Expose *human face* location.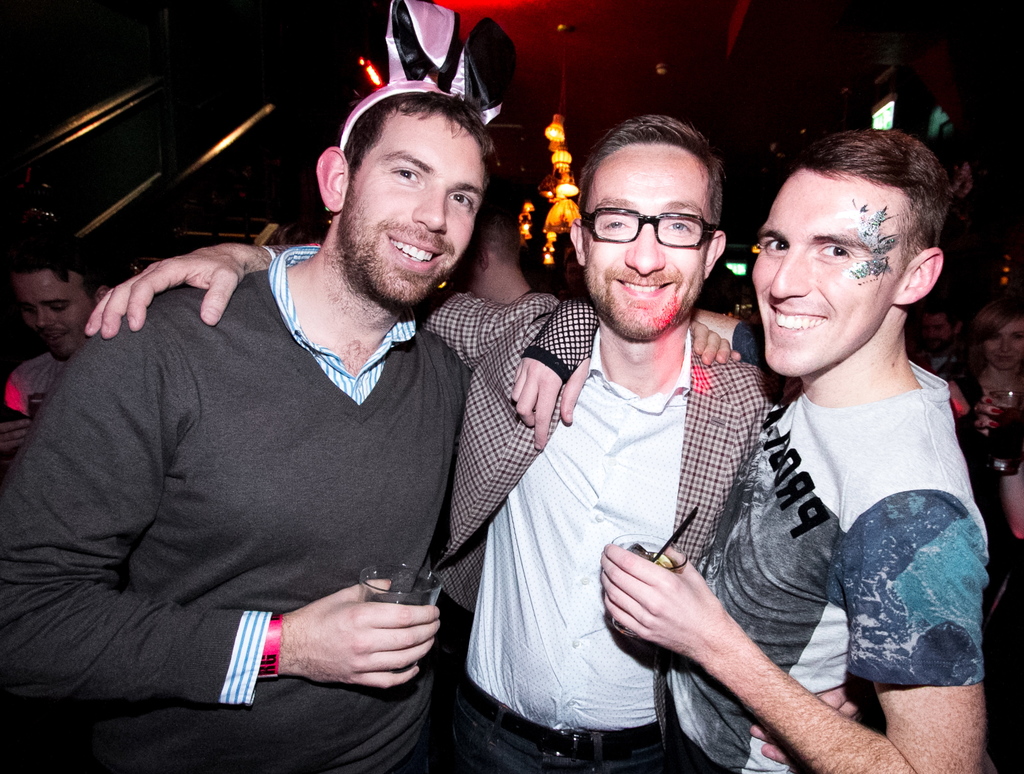
Exposed at <box>753,166,908,376</box>.
